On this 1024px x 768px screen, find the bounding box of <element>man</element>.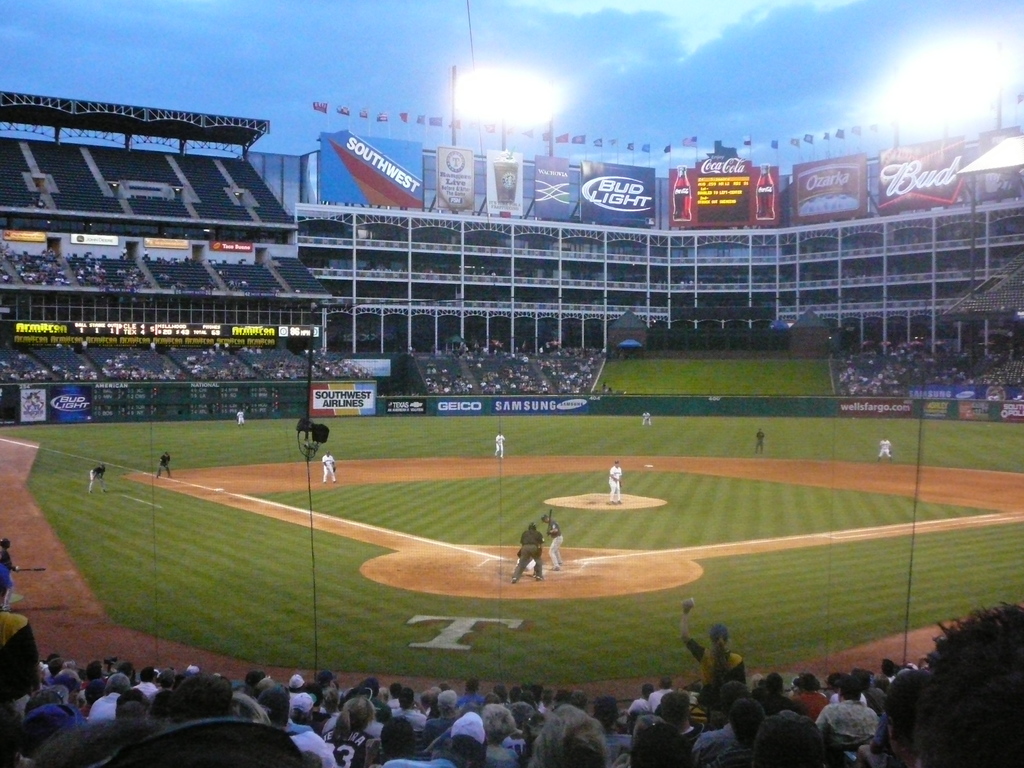
Bounding box: (877, 436, 893, 461).
